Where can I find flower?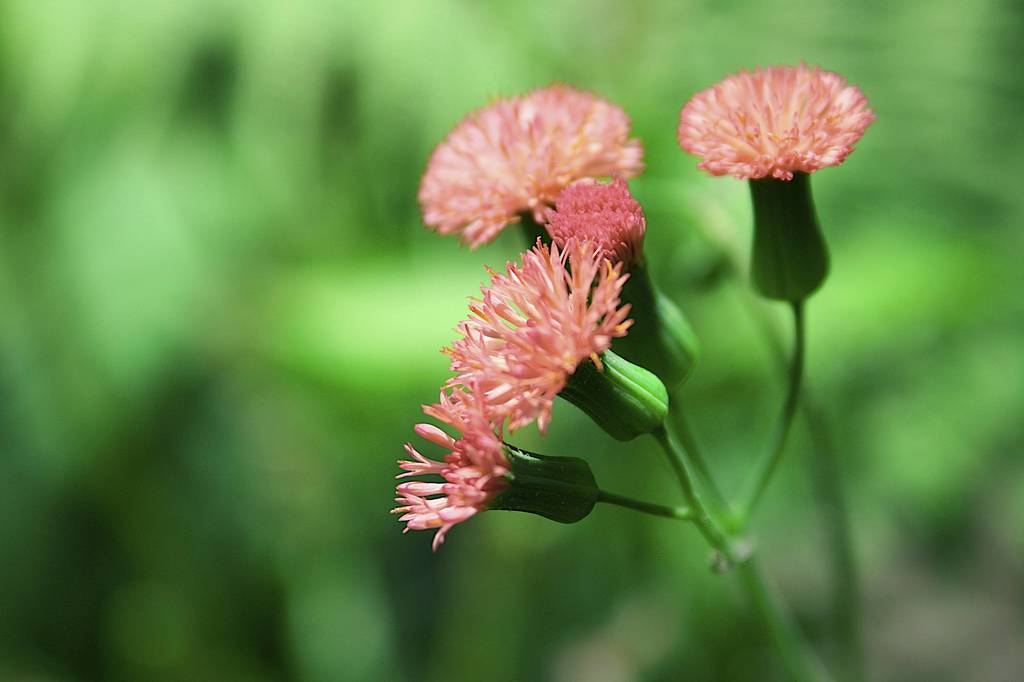
You can find it at Rect(415, 84, 648, 256).
